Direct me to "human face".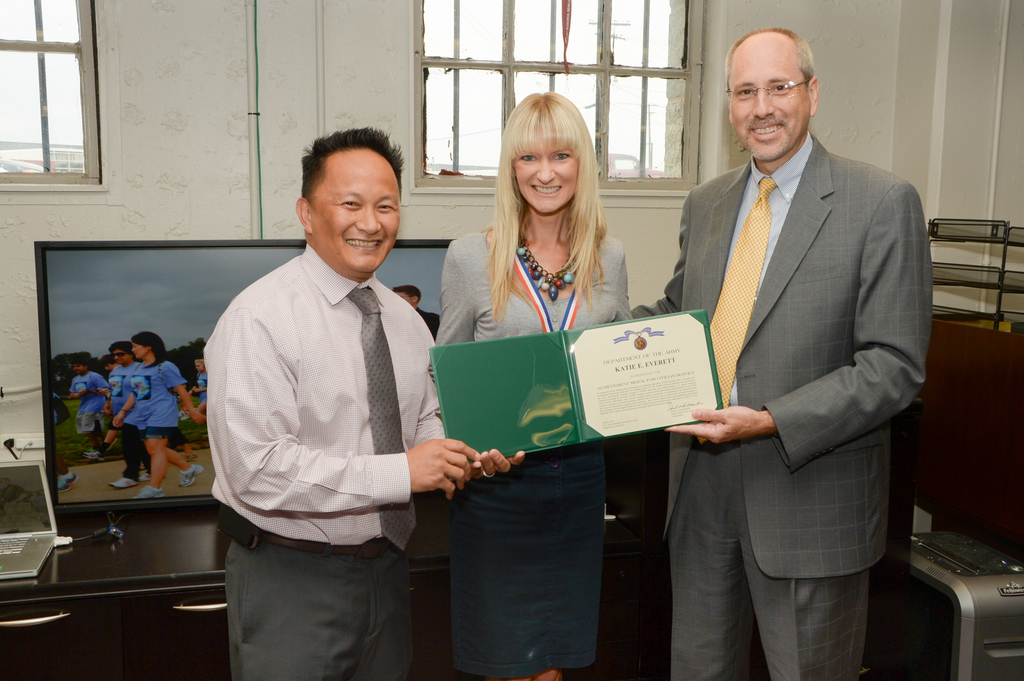
Direction: [731,47,807,162].
